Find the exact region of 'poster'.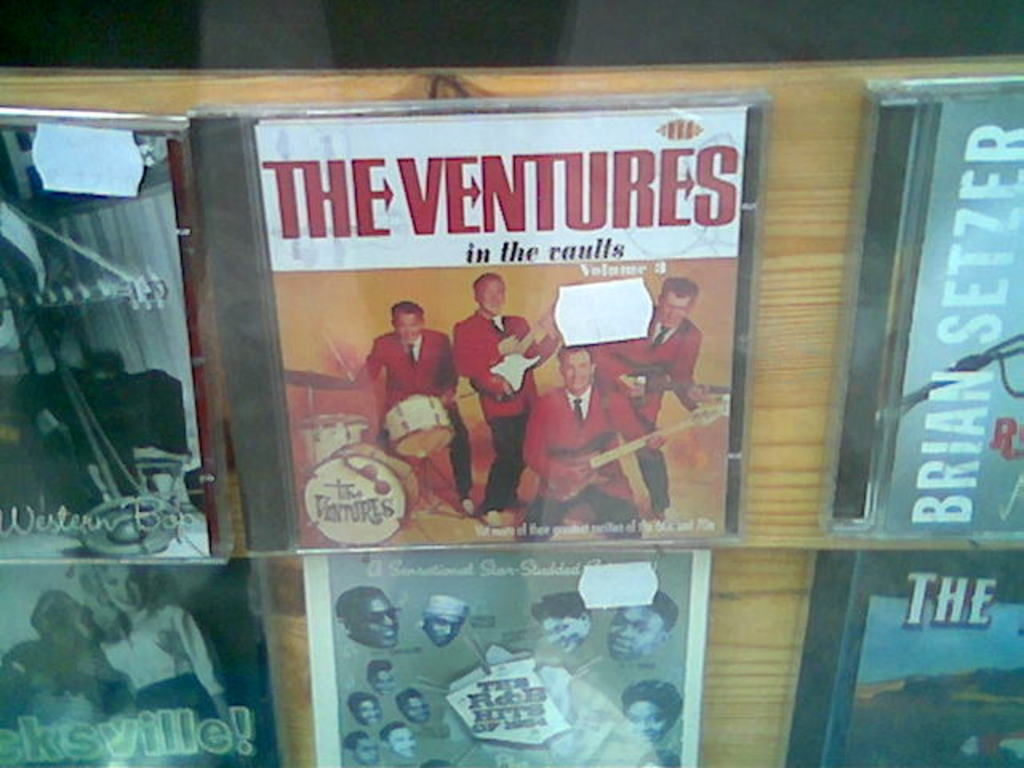
Exact region: [304, 555, 704, 766].
